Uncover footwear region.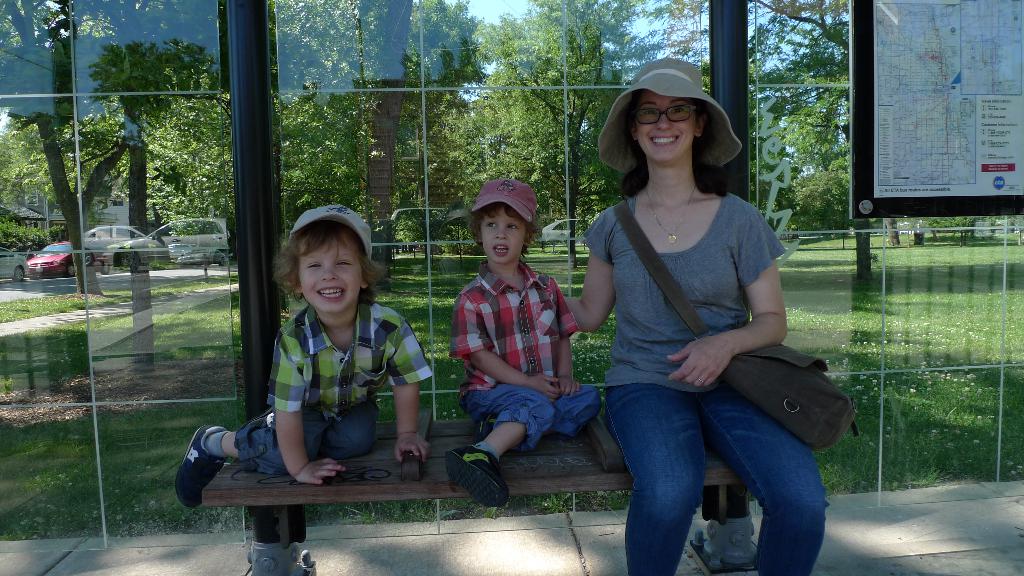
Uncovered: bbox(172, 422, 232, 506).
